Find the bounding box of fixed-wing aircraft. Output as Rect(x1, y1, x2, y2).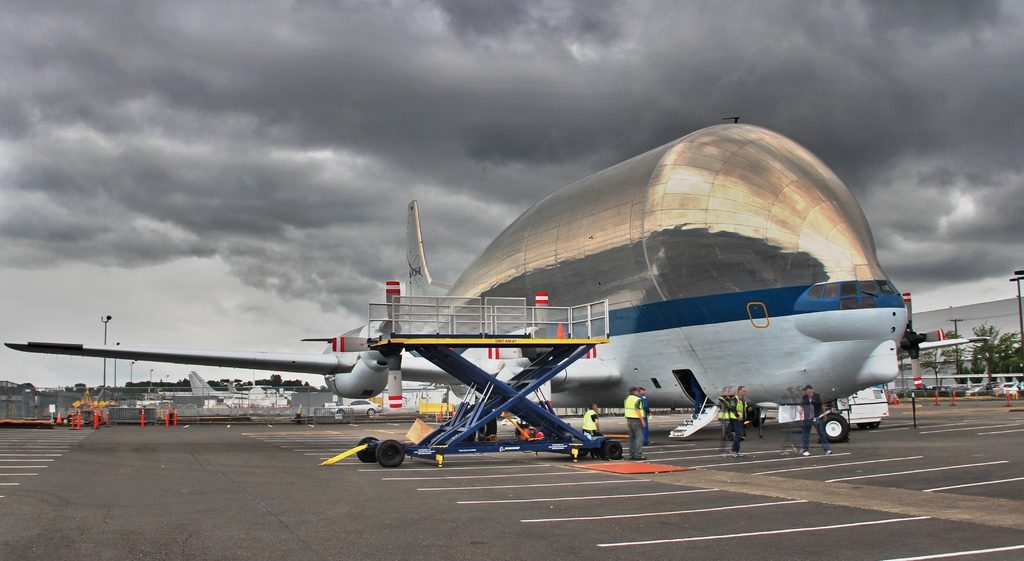
Rect(8, 314, 594, 401).
